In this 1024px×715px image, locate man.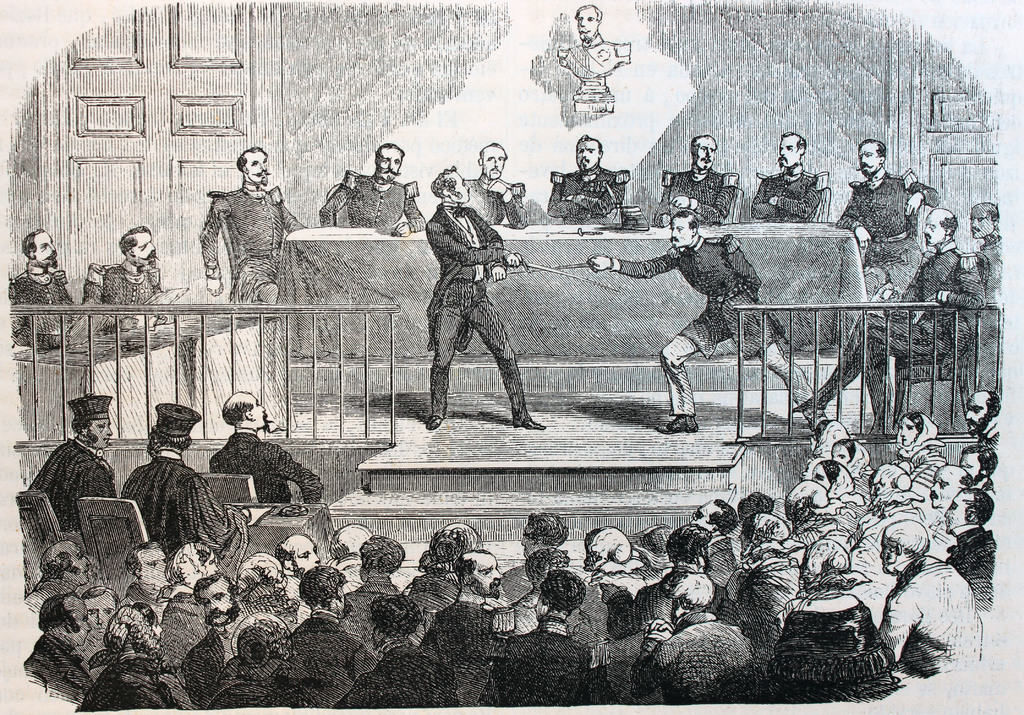
Bounding box: (664,133,738,221).
